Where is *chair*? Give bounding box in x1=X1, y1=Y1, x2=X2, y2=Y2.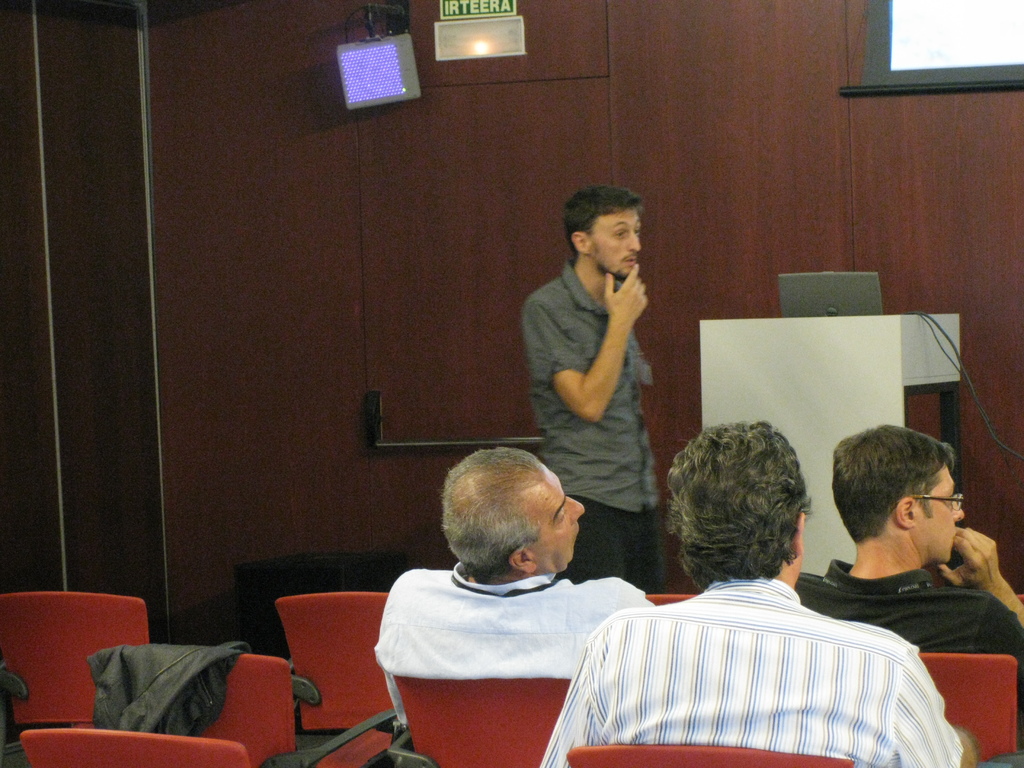
x1=913, y1=650, x2=1023, y2=767.
